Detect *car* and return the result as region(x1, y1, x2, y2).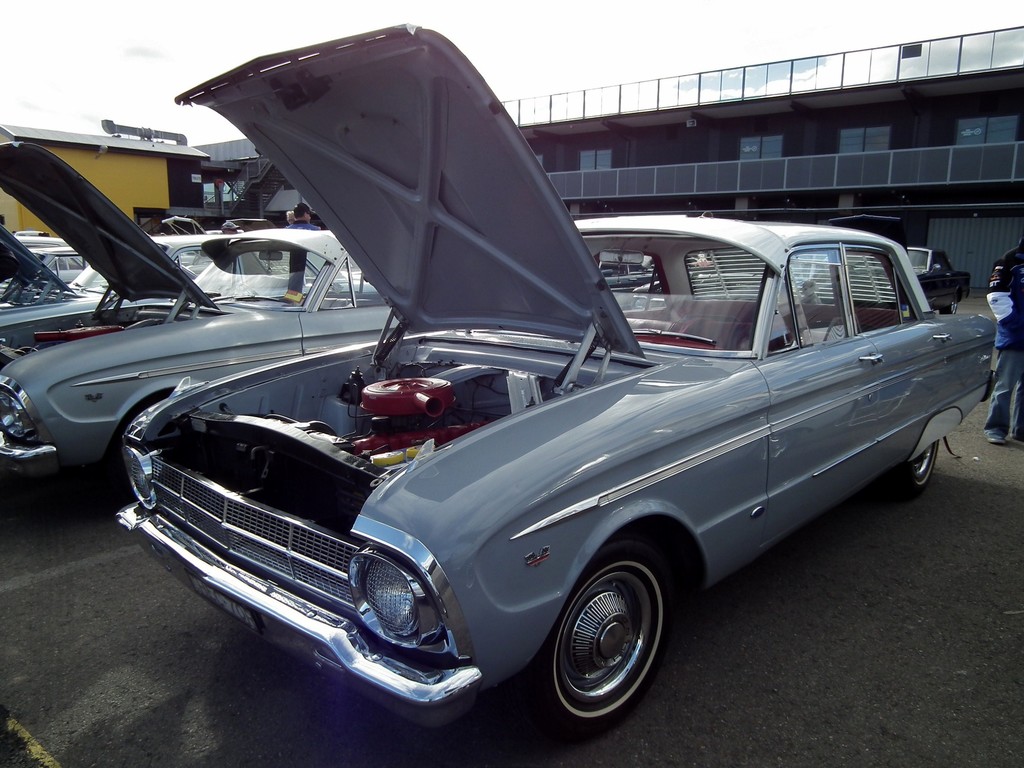
region(800, 239, 972, 317).
